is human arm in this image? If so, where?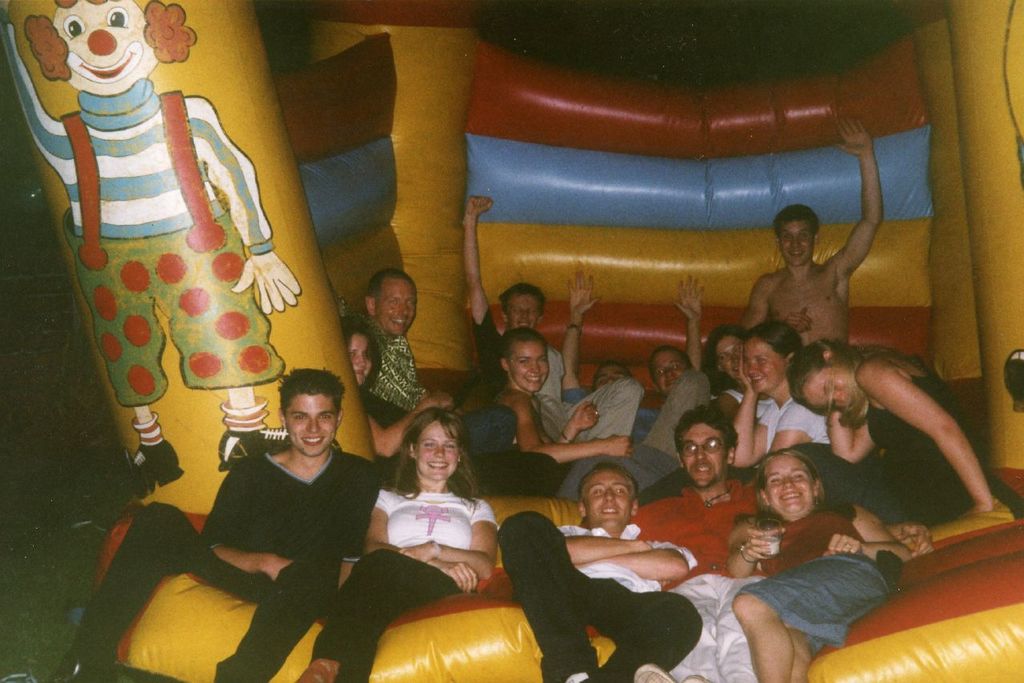
Yes, at 741/273/815/341.
